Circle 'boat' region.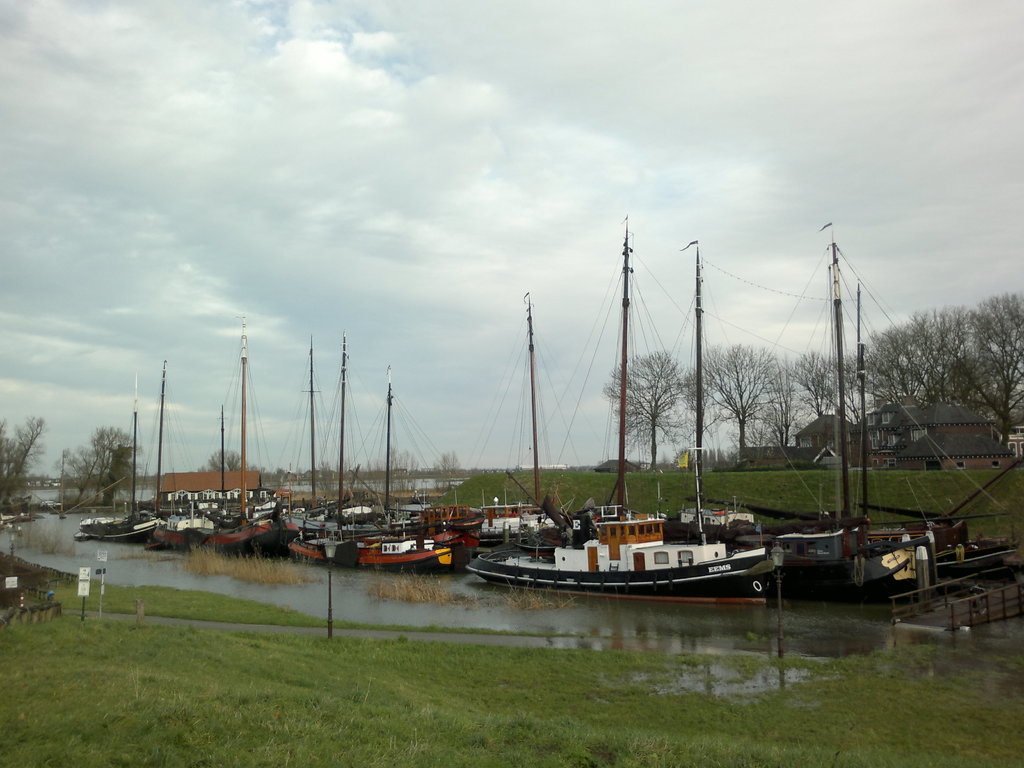
Region: bbox=(464, 216, 772, 605).
